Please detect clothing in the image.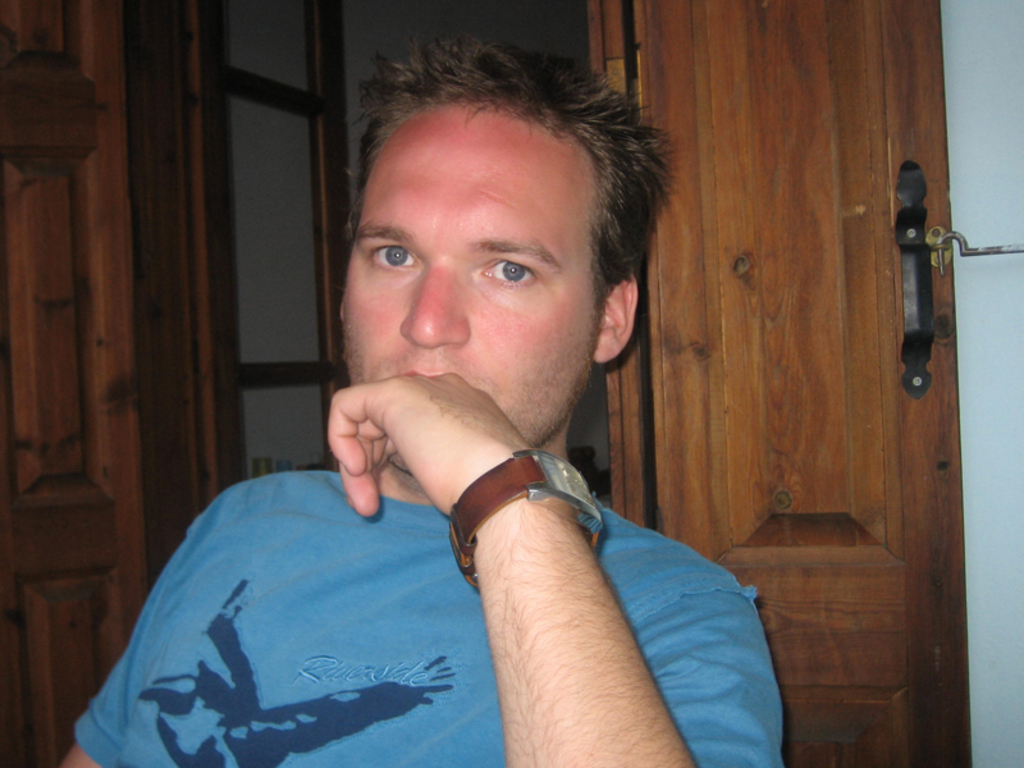
[70, 466, 781, 767].
